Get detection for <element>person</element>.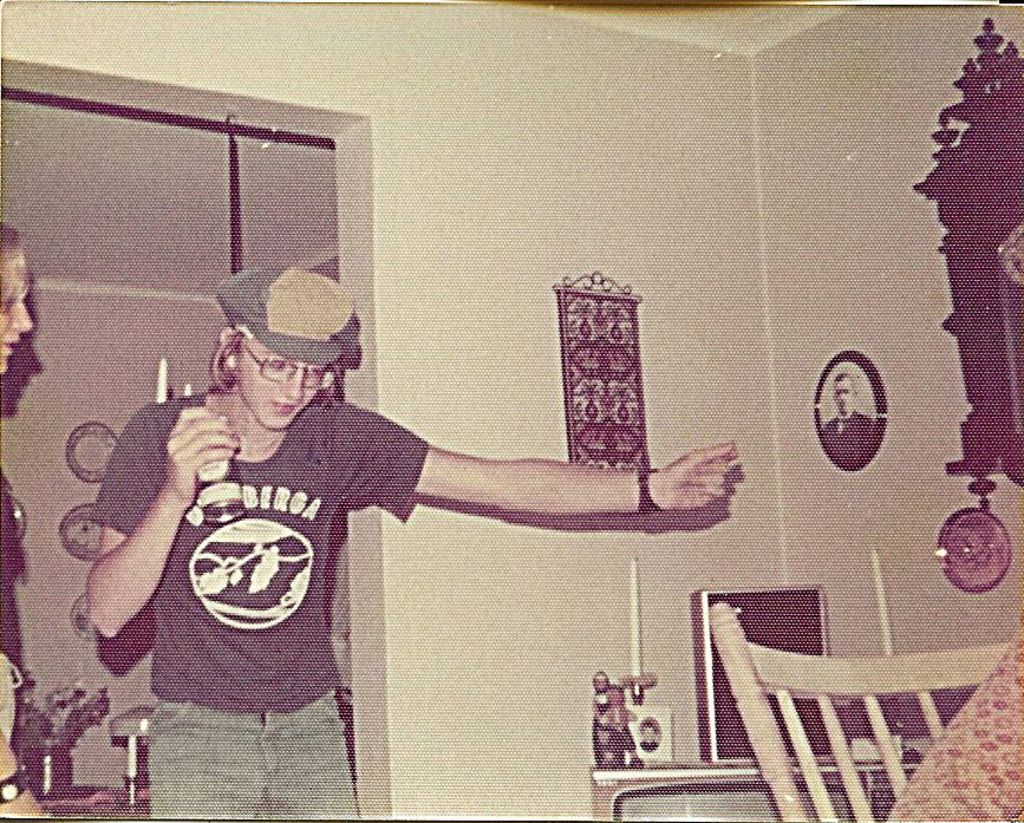
Detection: (x1=79, y1=250, x2=673, y2=785).
